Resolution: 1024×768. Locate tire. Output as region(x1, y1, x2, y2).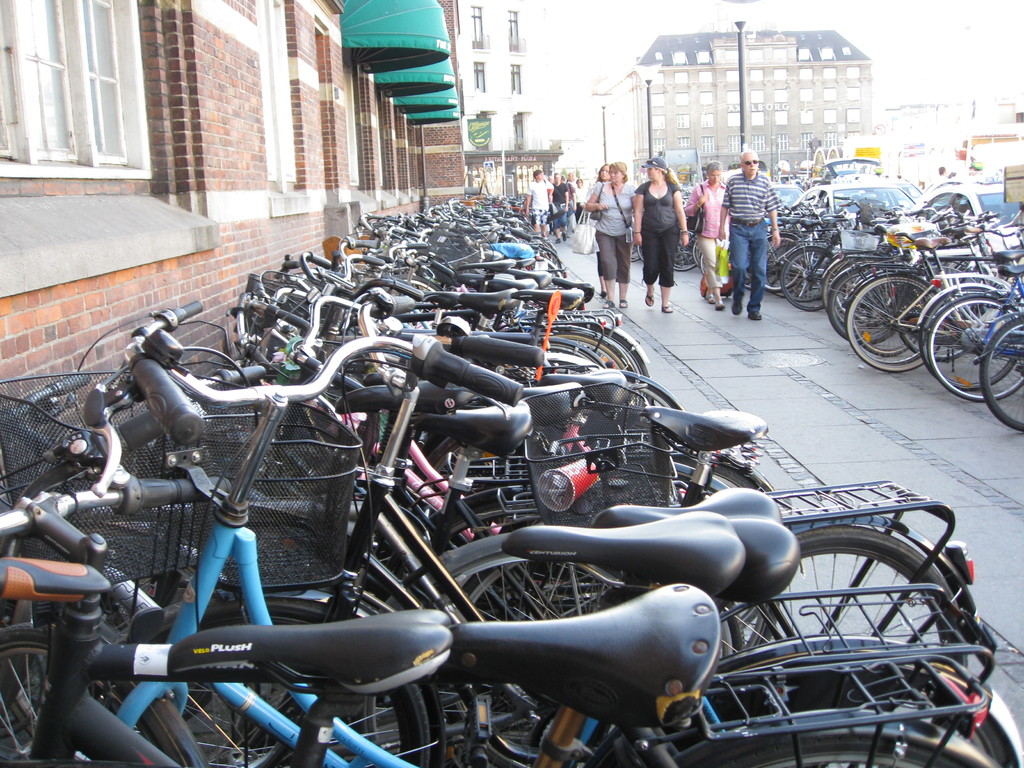
region(755, 518, 976, 680).
